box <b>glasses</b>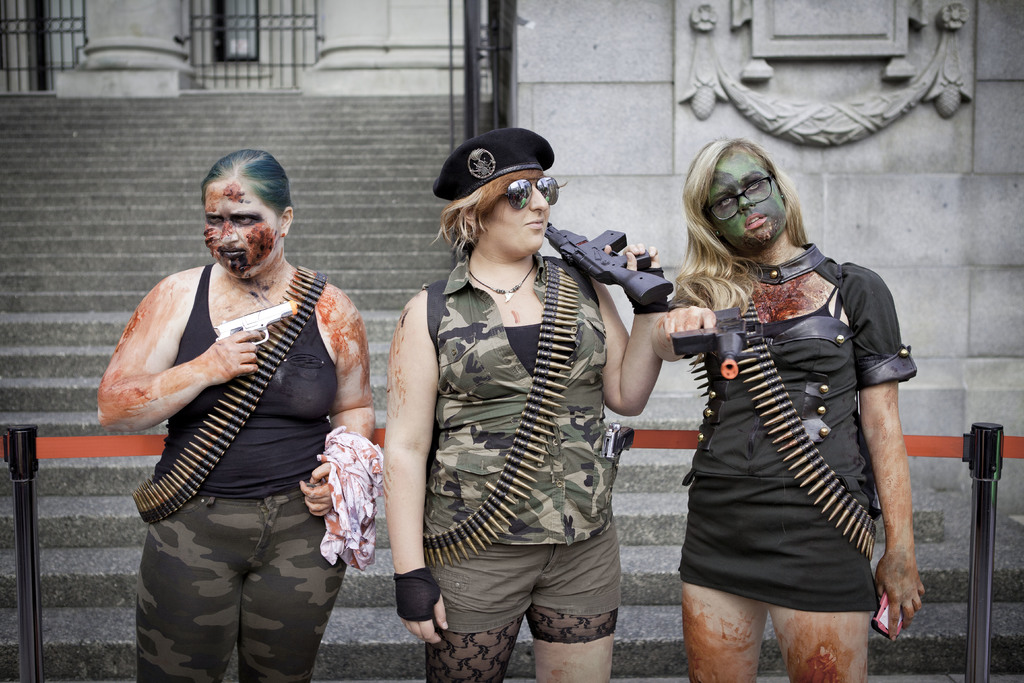
<box>468,165,574,213</box>
